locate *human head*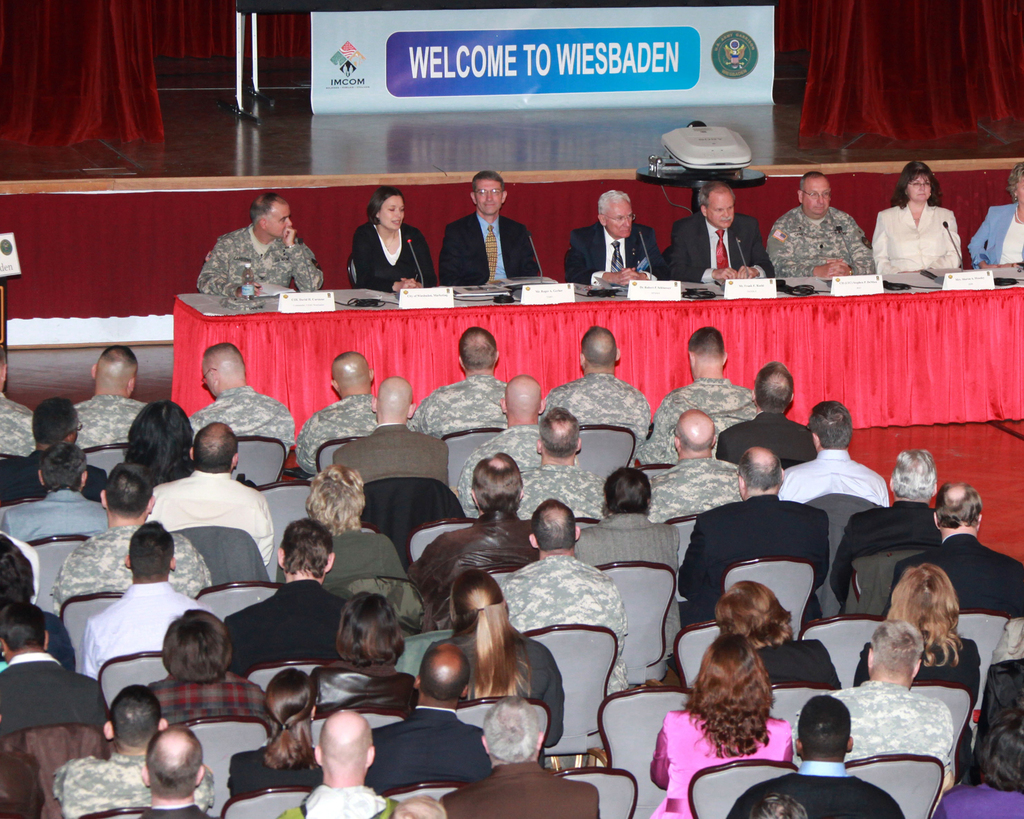
pyautogui.locateOnScreen(863, 620, 925, 681)
